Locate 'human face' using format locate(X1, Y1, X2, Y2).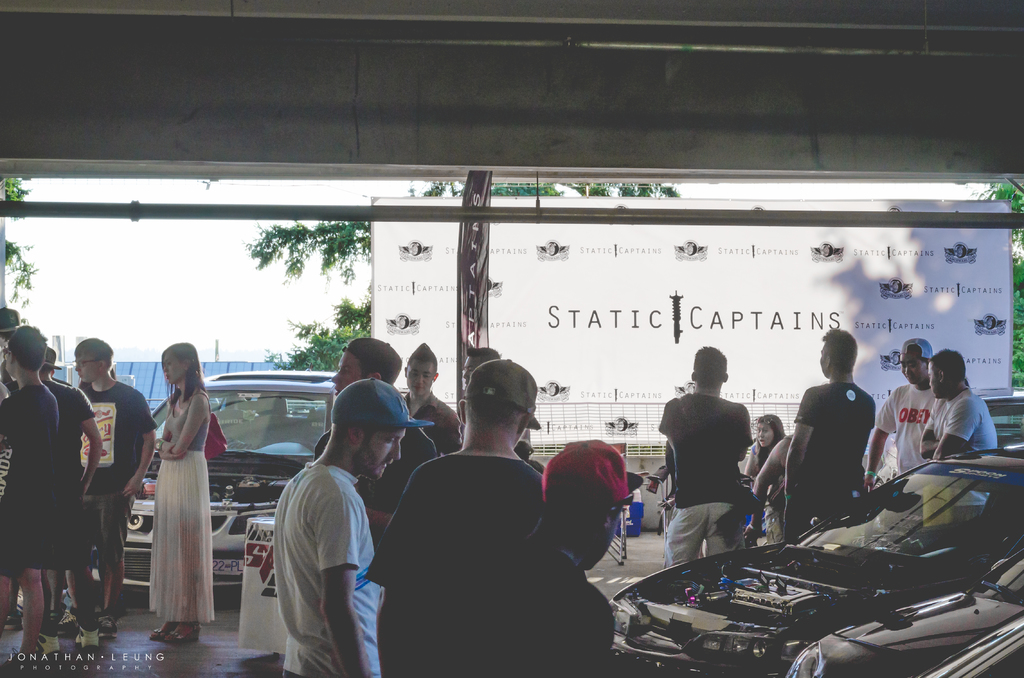
locate(902, 352, 926, 386).
